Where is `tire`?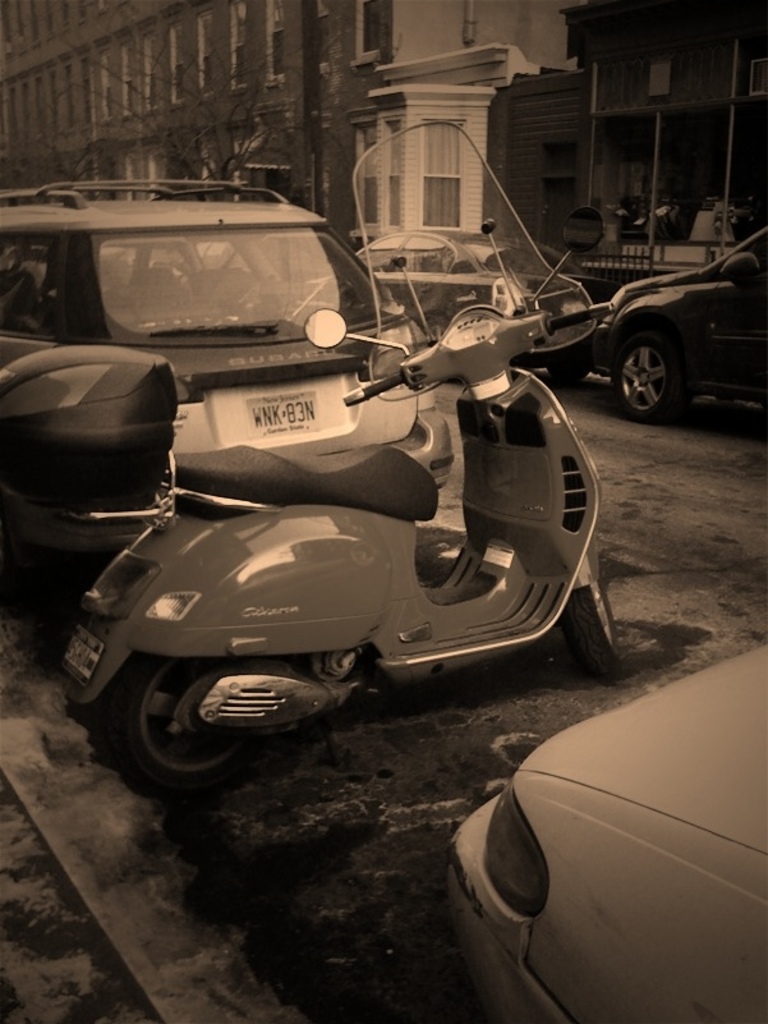
l=621, t=341, r=680, b=417.
